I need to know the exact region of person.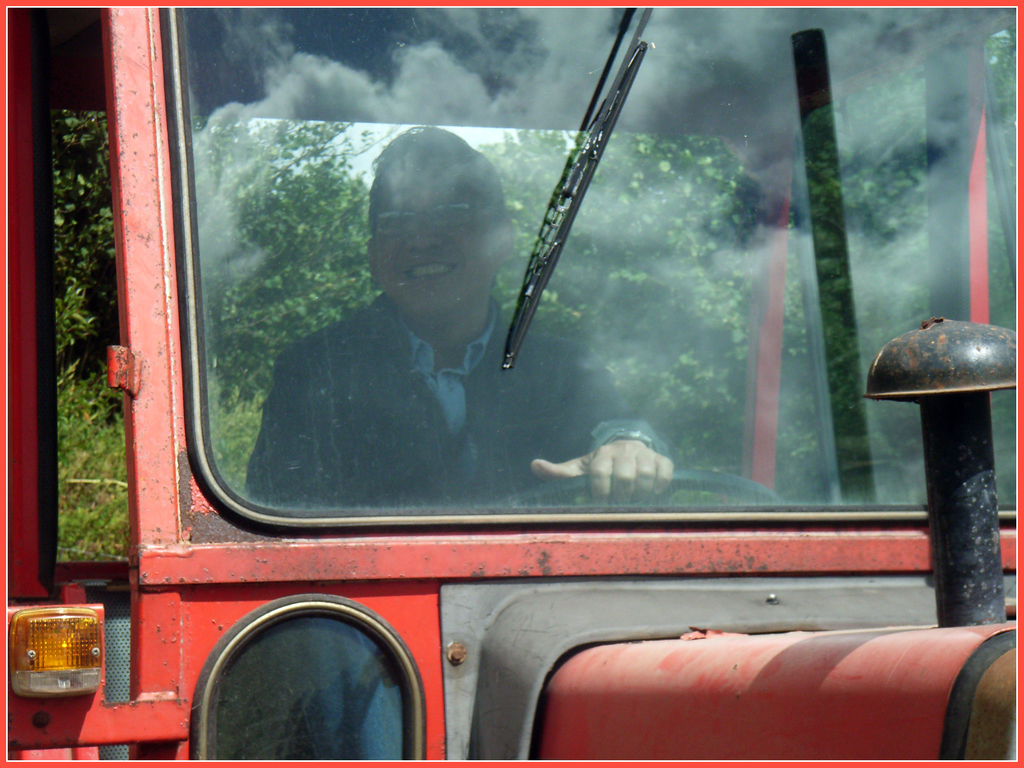
Region: region(244, 127, 680, 508).
